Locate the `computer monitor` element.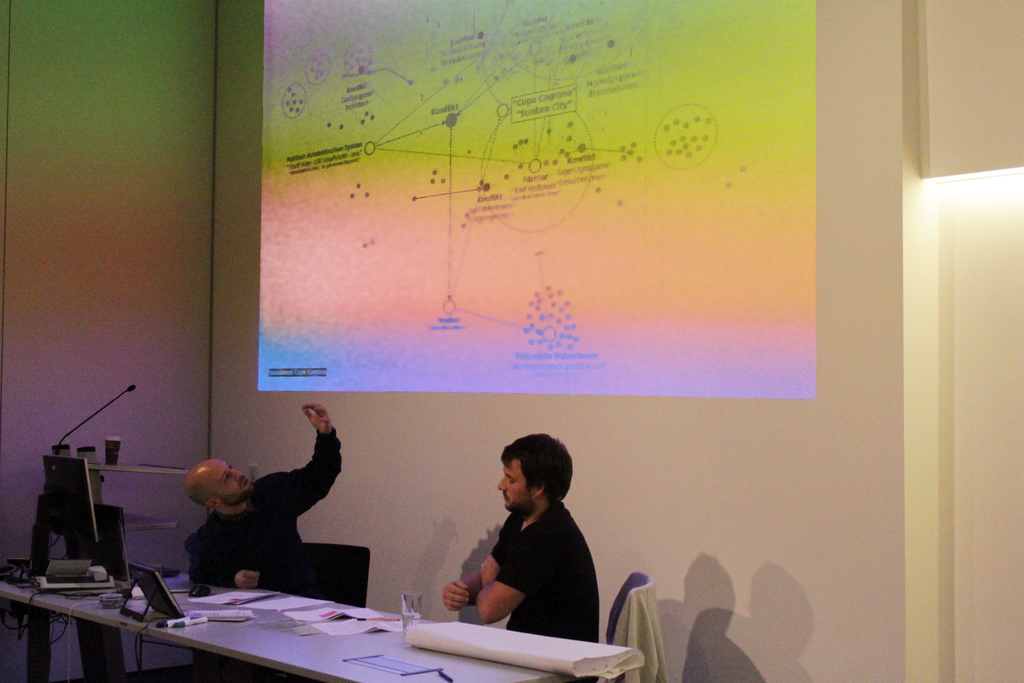
Element bbox: bbox(35, 457, 96, 571).
